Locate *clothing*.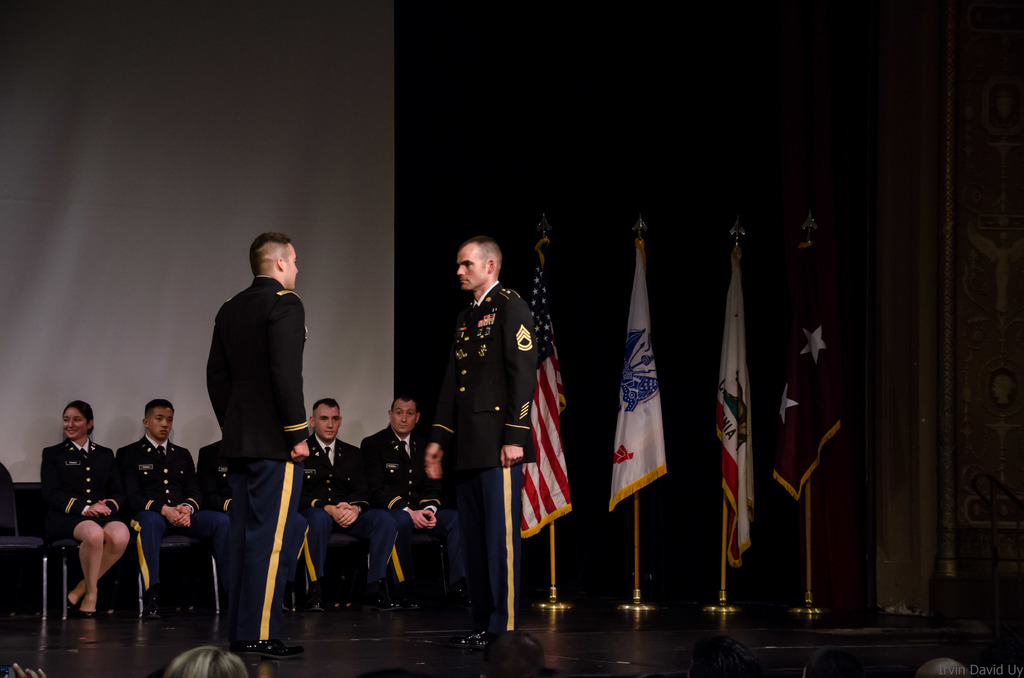
Bounding box: 301 432 365 503.
